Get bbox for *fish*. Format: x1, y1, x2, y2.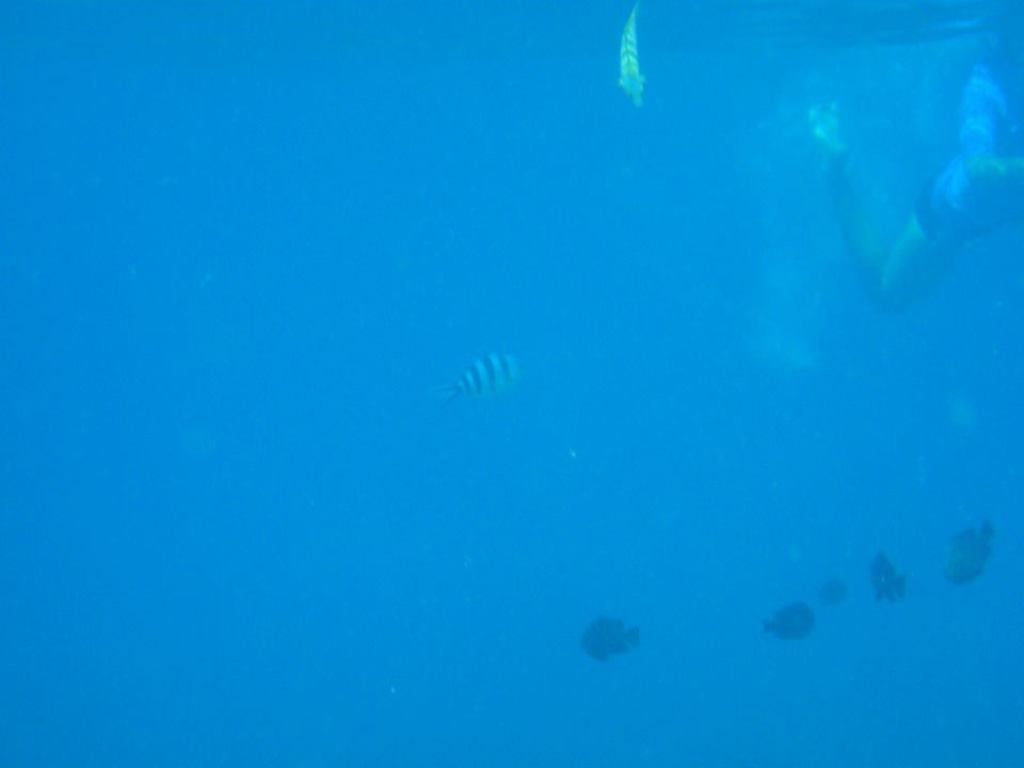
944, 519, 997, 583.
